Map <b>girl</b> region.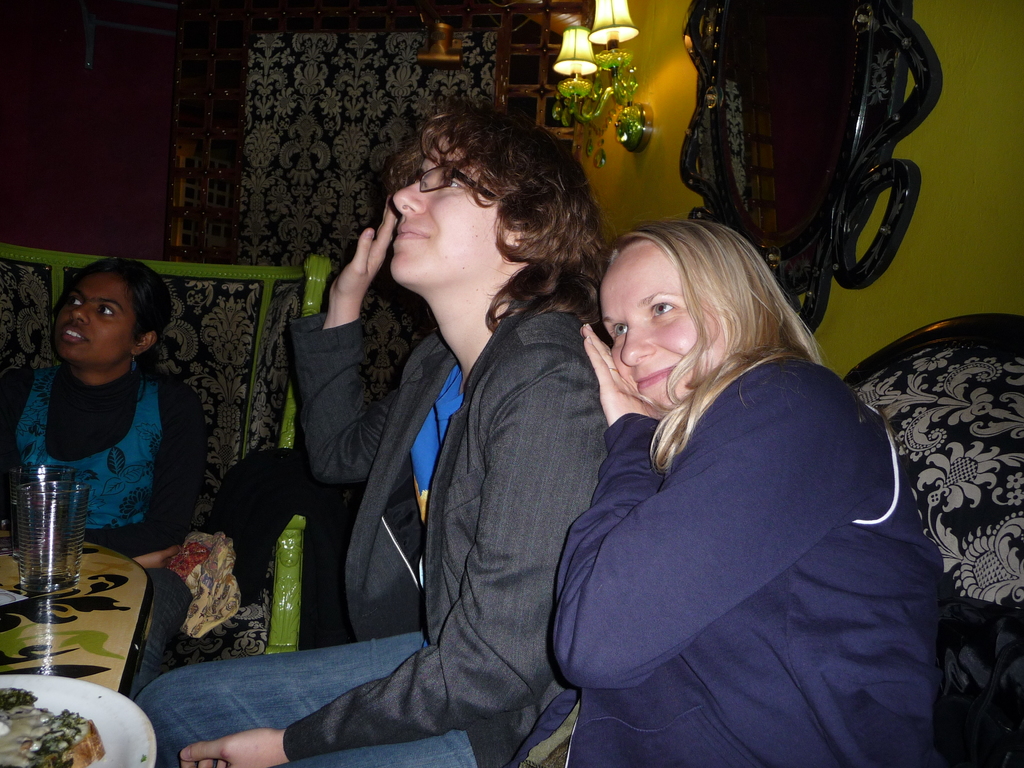
Mapped to 0:263:205:701.
